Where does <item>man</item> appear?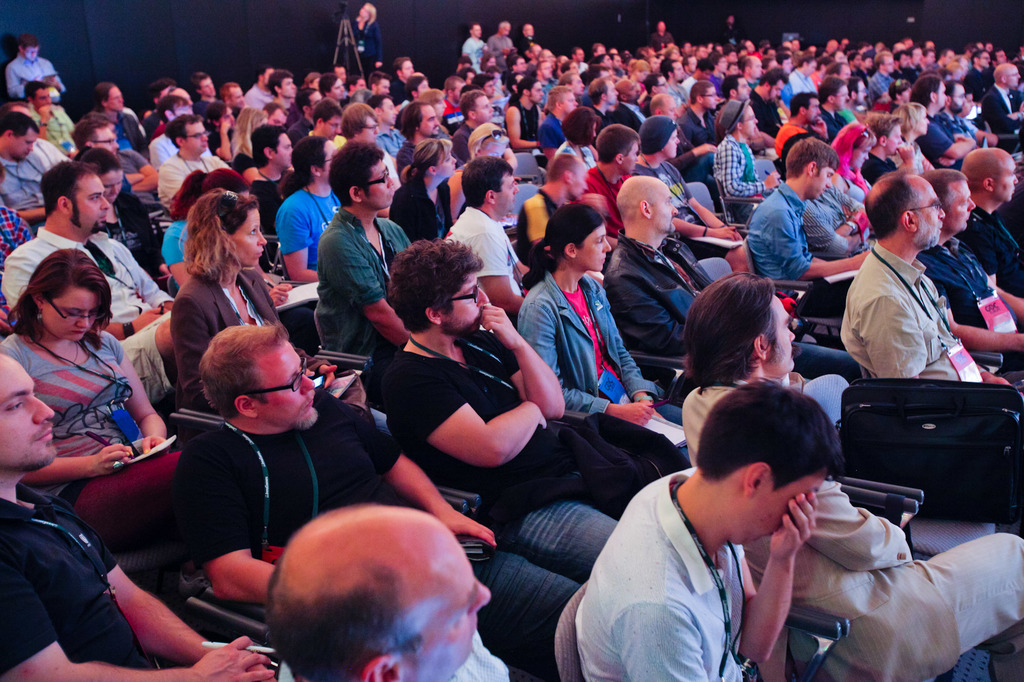
Appears at bbox=(295, 99, 341, 148).
